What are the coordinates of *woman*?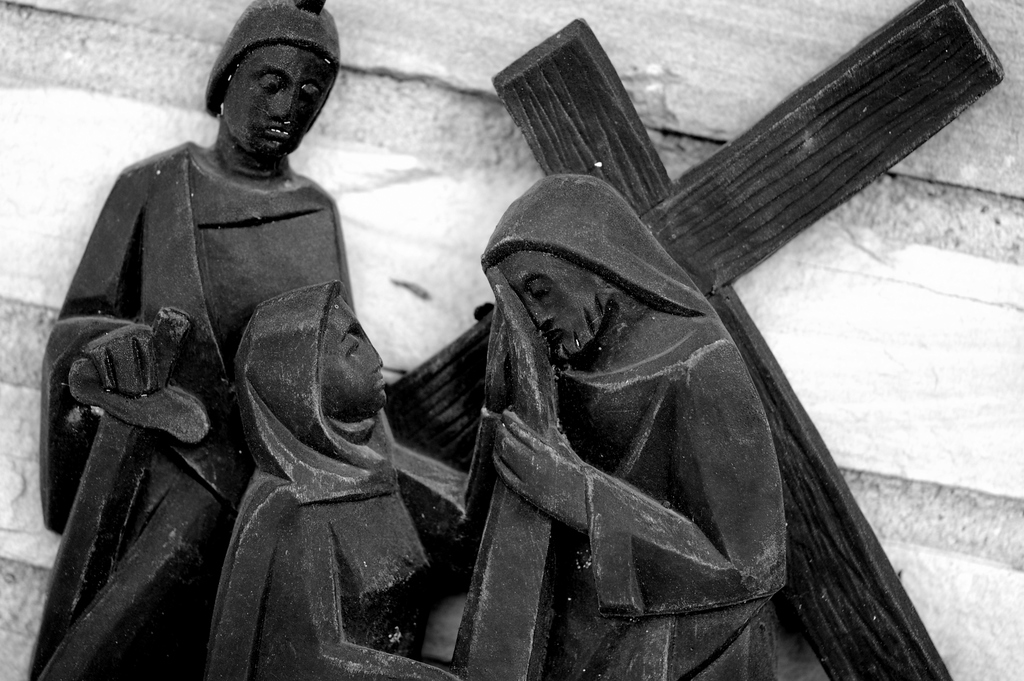
(left=207, top=281, right=551, bottom=680).
